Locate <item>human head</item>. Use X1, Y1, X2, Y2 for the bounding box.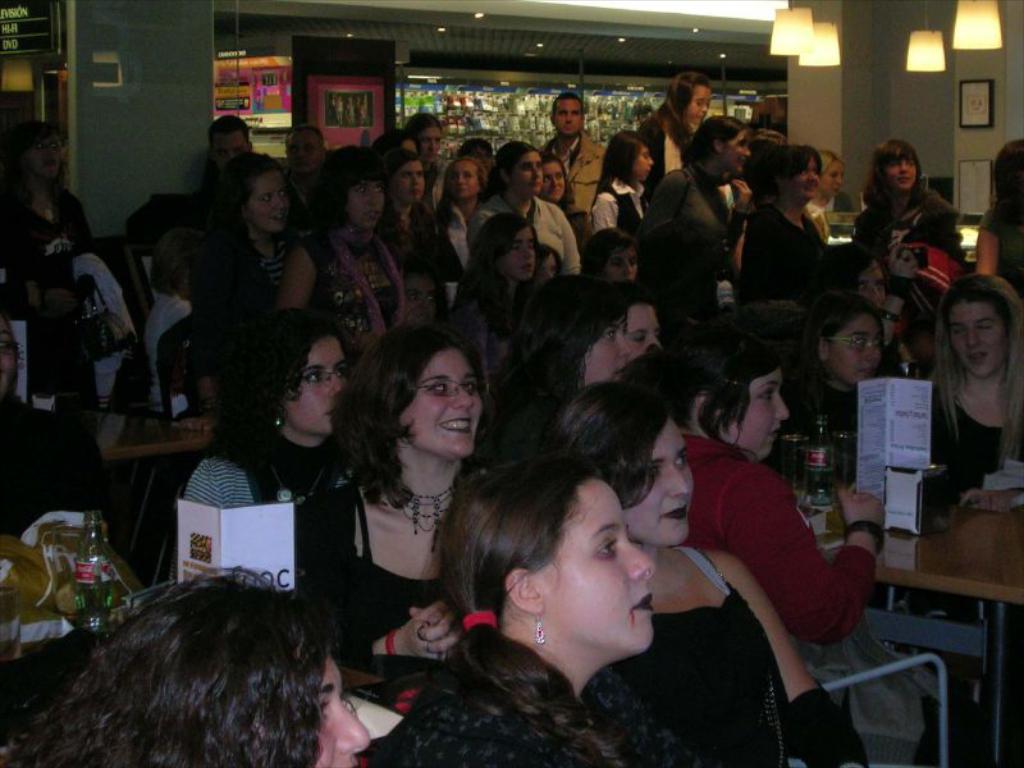
550, 118, 580, 137.
